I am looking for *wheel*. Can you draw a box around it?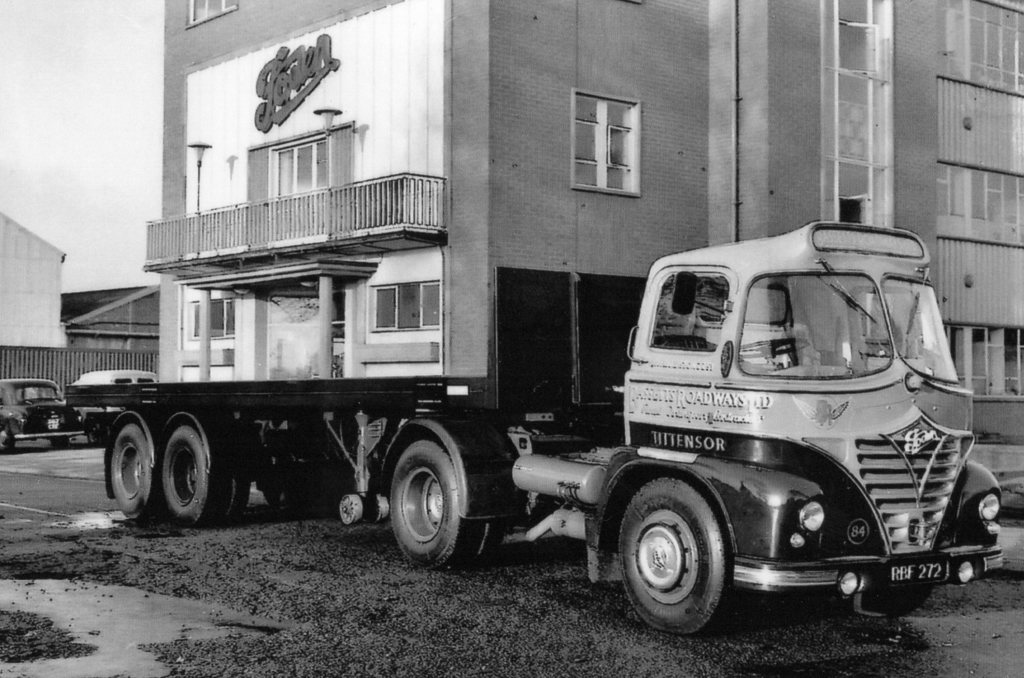
Sure, the bounding box is locate(104, 422, 173, 531).
